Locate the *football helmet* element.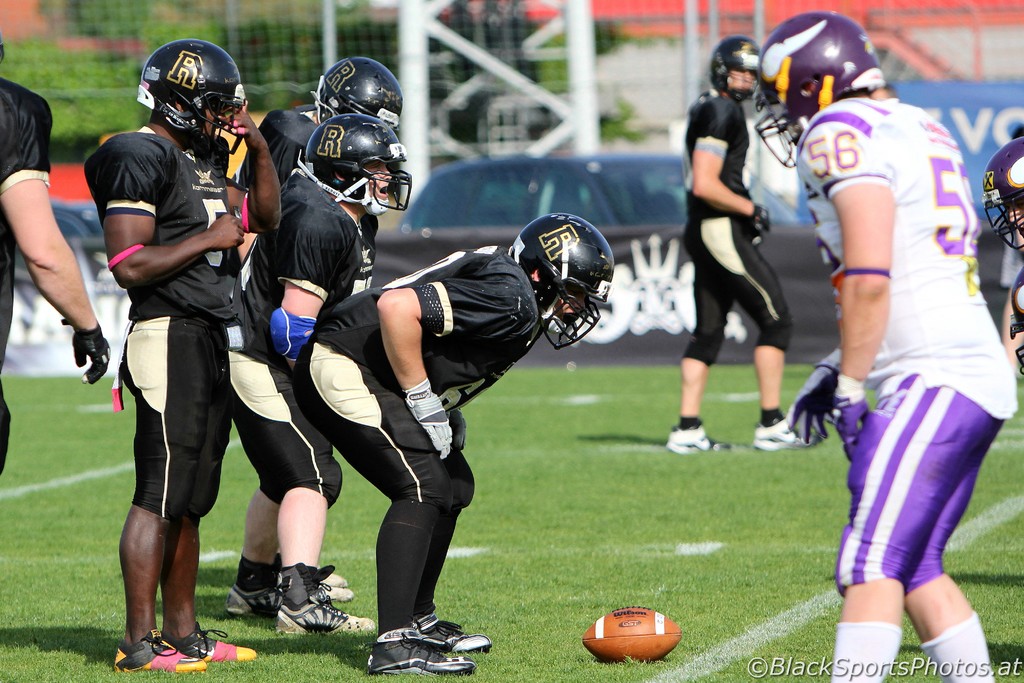
Element bbox: locate(981, 132, 1023, 254).
